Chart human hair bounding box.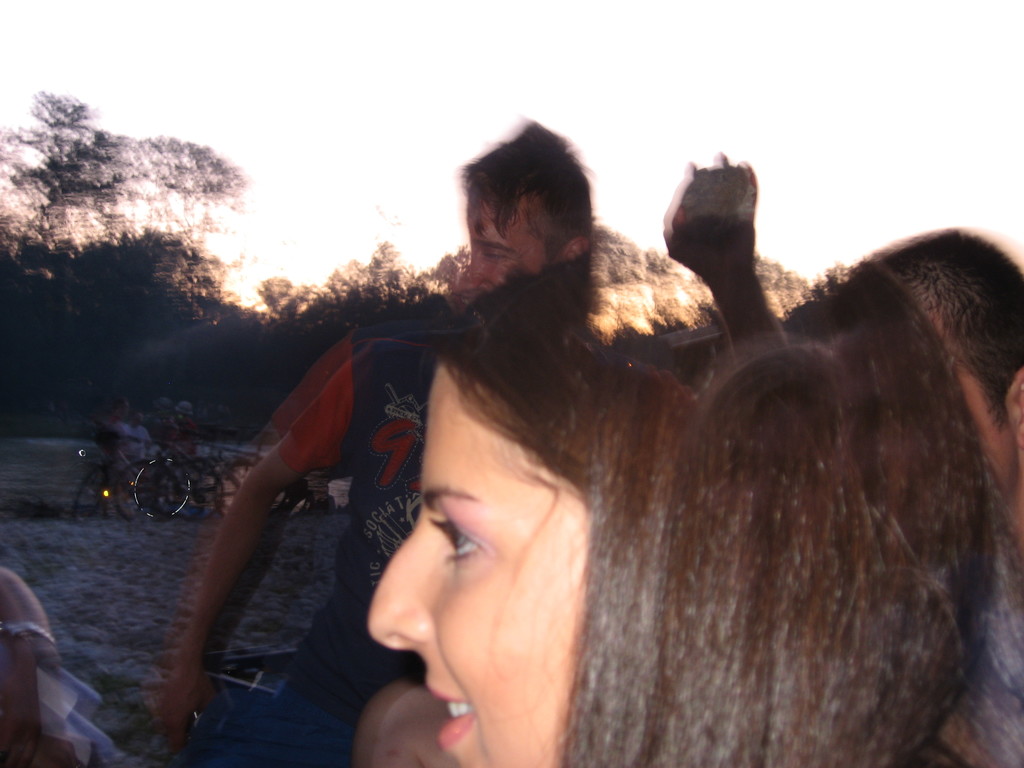
Charted: (452,125,598,282).
